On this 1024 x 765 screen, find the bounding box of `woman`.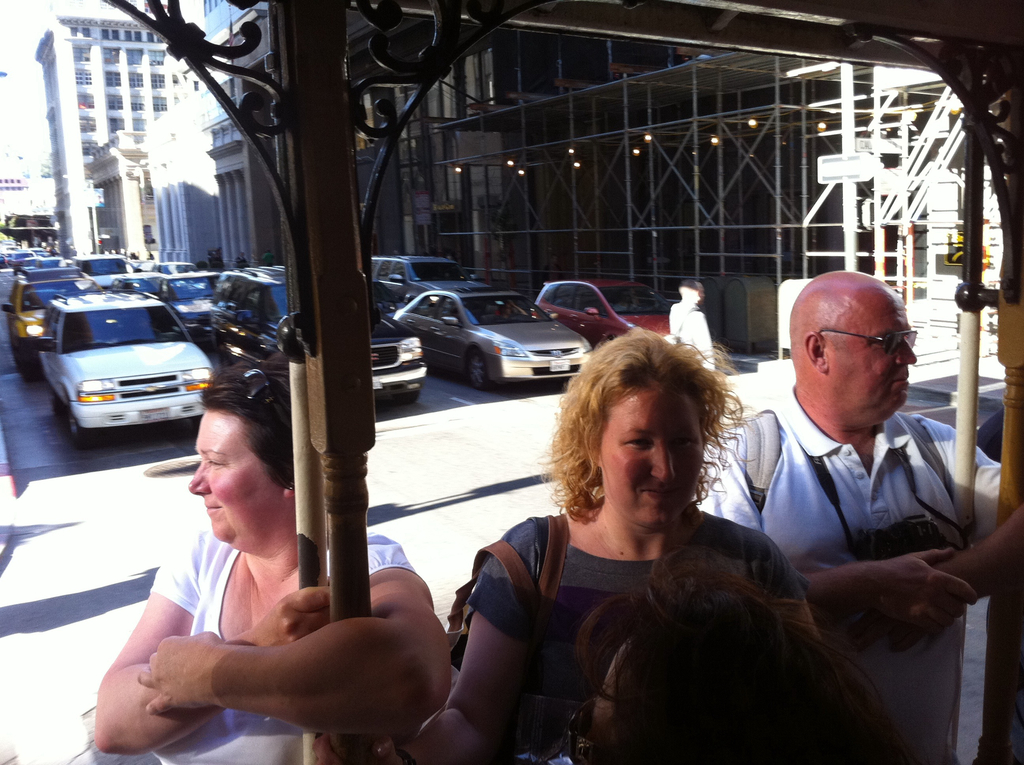
Bounding box: {"left": 99, "top": 357, "right": 454, "bottom": 764}.
